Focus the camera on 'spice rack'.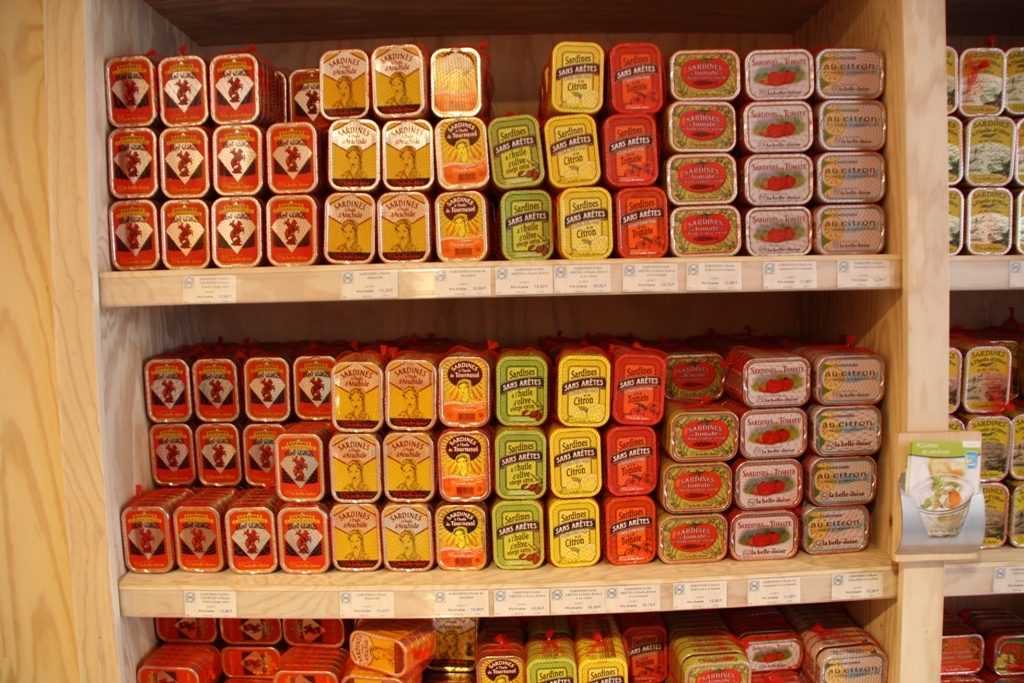
Focus region: select_region(118, 336, 888, 578).
